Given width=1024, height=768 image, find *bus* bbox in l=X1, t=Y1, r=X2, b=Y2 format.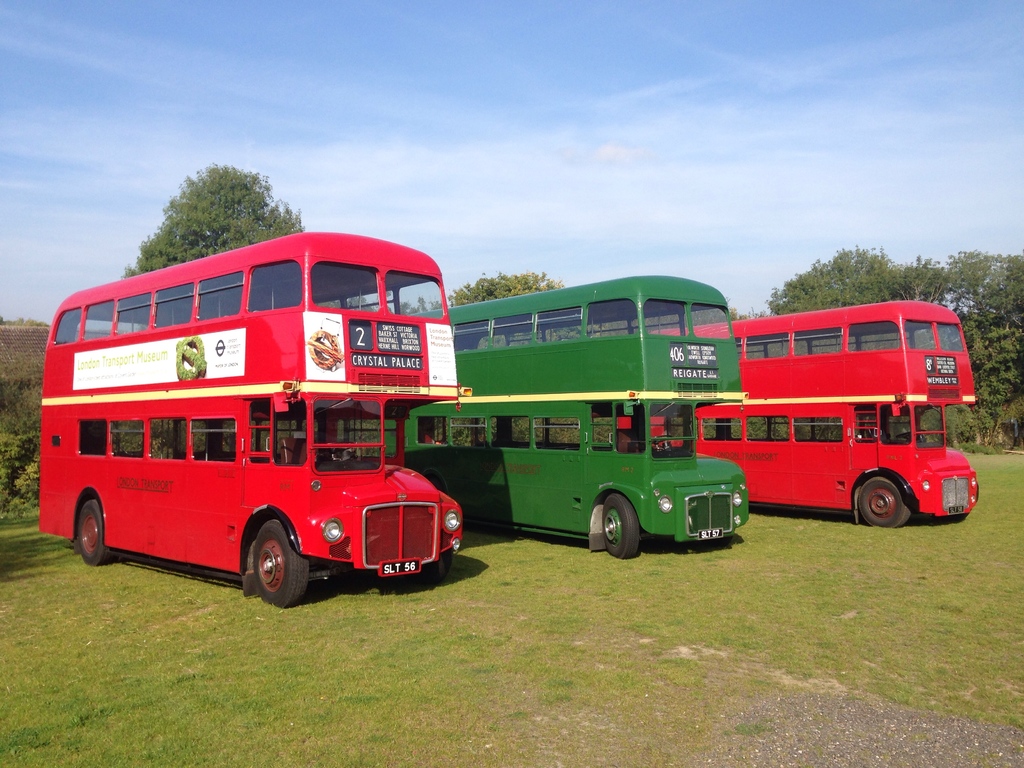
l=39, t=230, r=465, b=611.
